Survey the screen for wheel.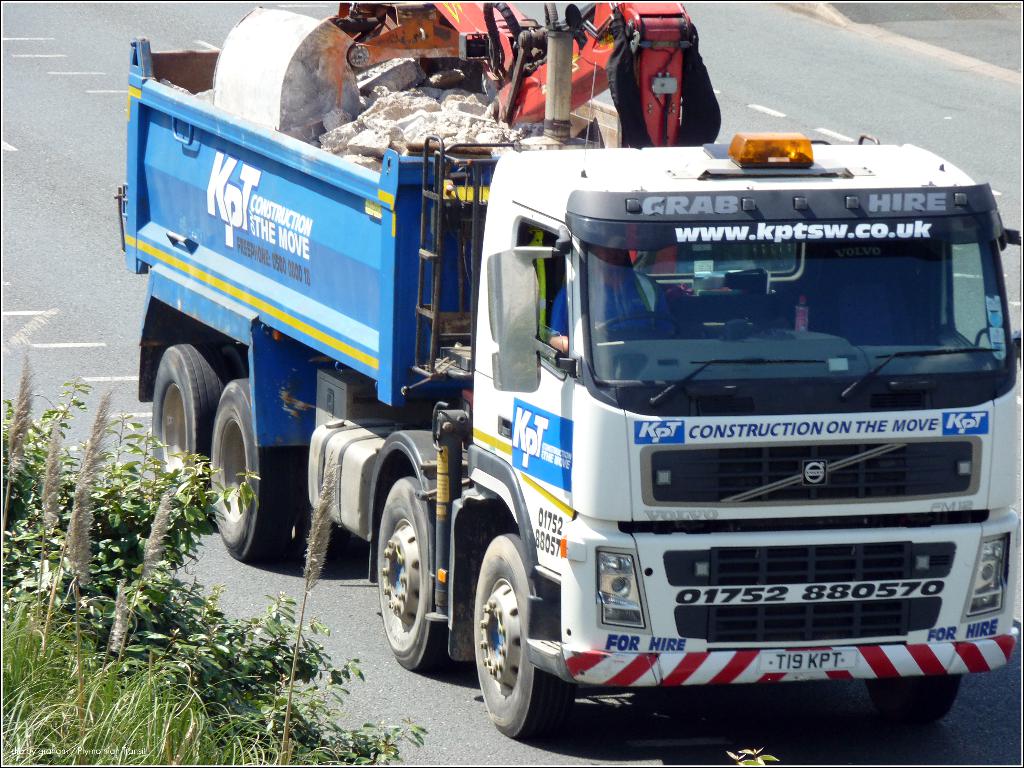
Survey found: l=370, t=474, r=451, b=685.
